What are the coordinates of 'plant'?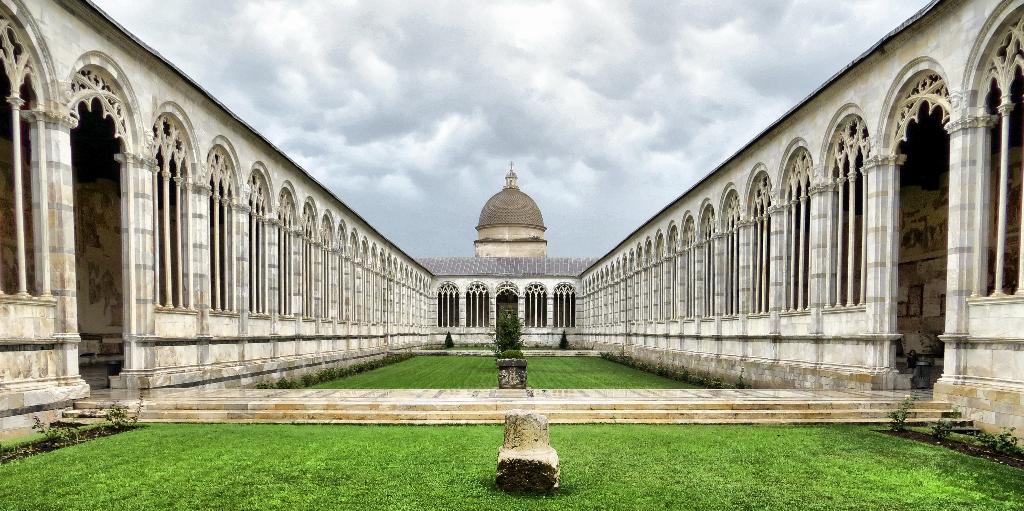
[left=888, top=391, right=914, bottom=430].
